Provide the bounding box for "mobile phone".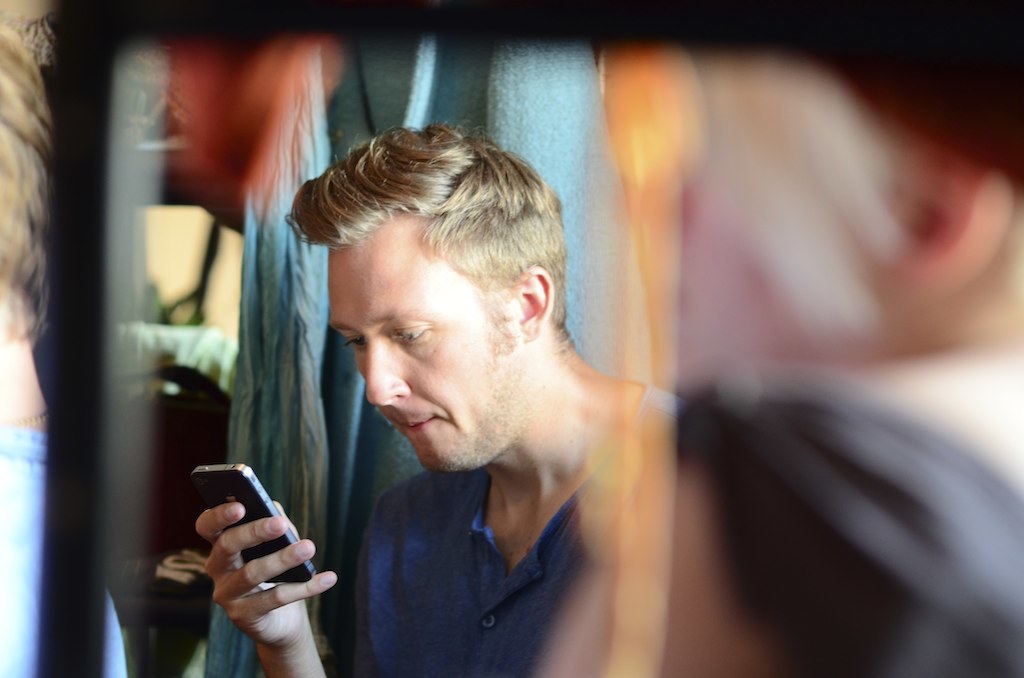
[195, 460, 315, 584].
